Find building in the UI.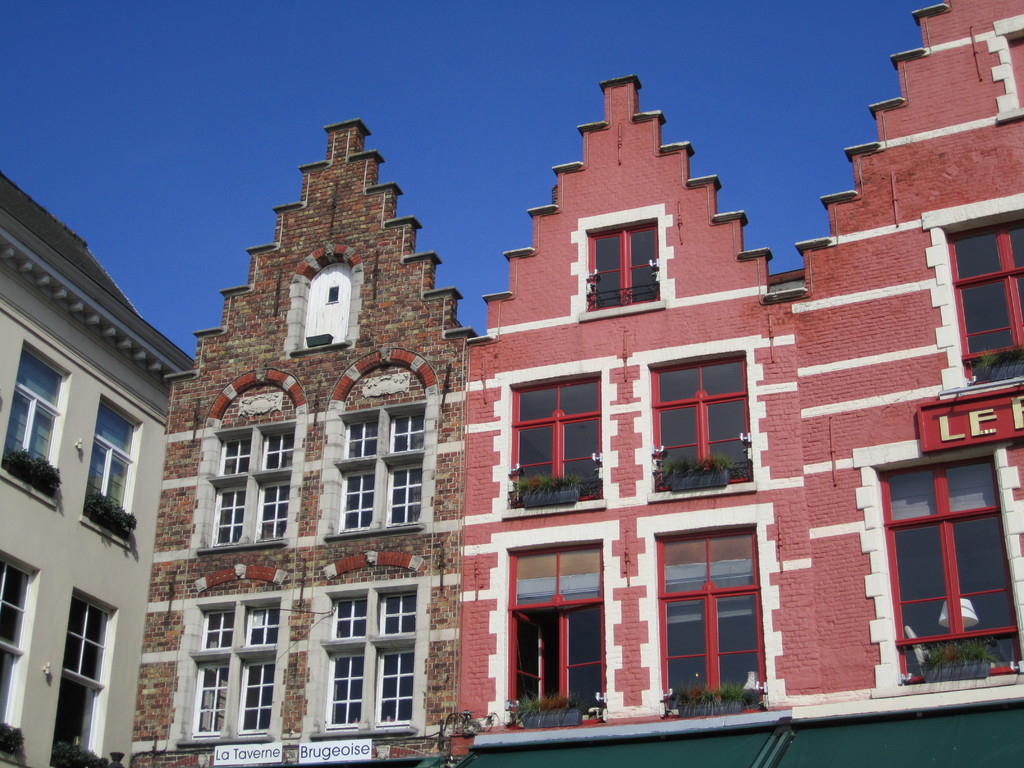
UI element at 0, 170, 198, 767.
